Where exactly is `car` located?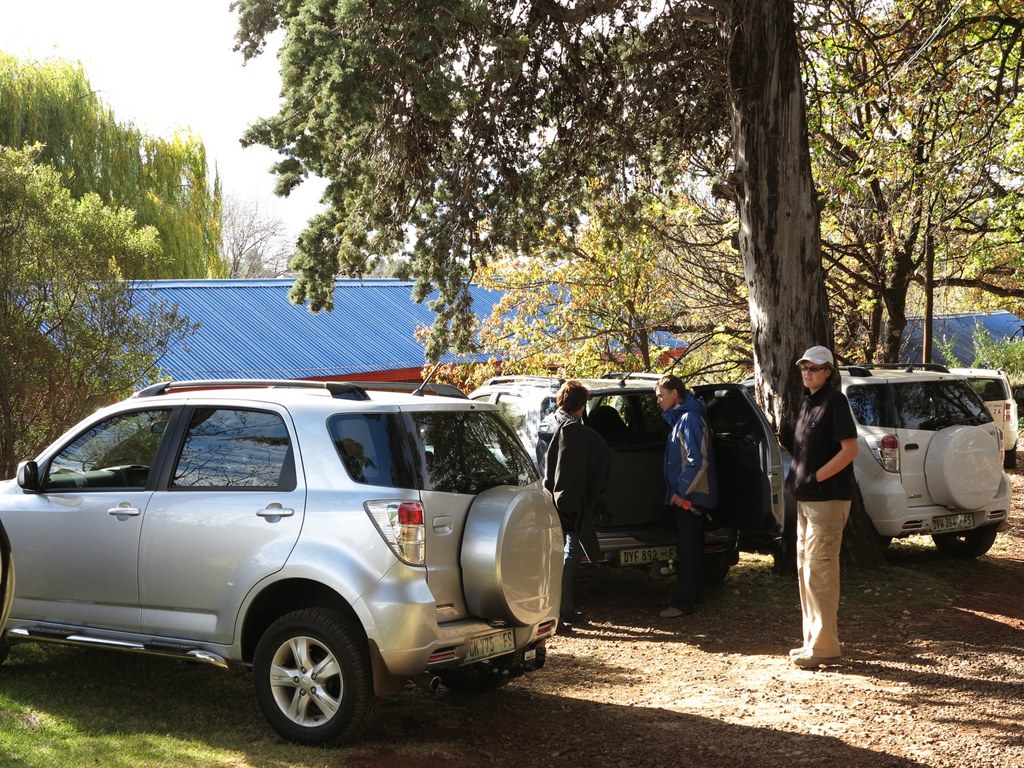
Its bounding box is <box>467,371,789,573</box>.
